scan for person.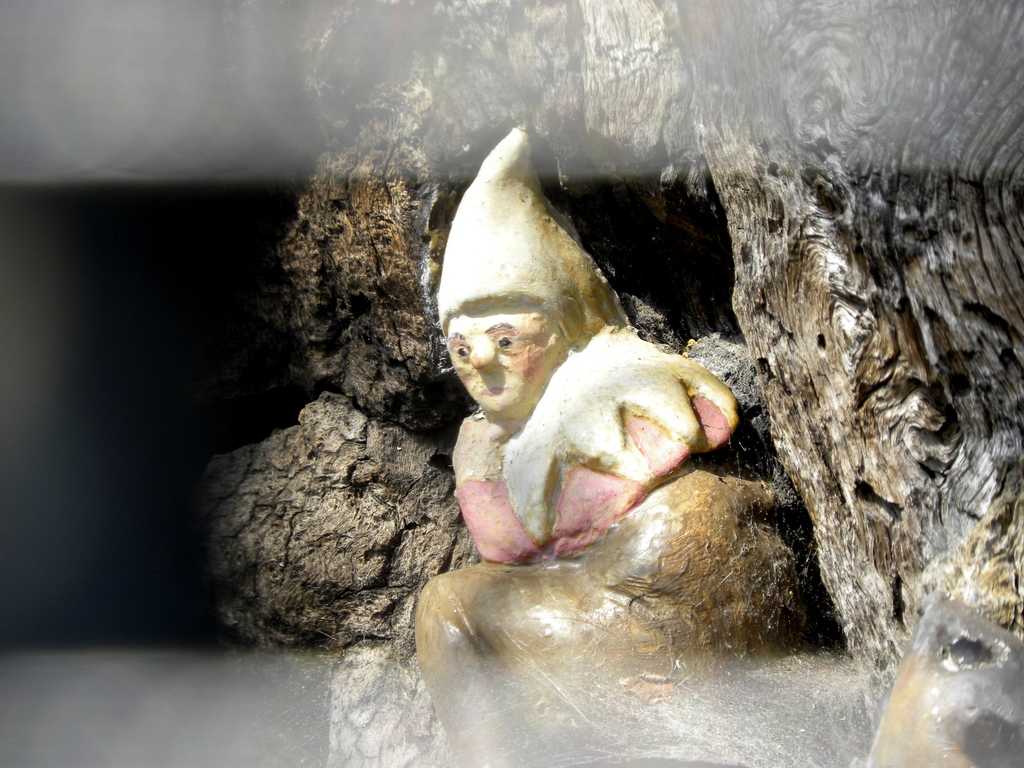
Scan result: x1=451, y1=127, x2=741, y2=572.
